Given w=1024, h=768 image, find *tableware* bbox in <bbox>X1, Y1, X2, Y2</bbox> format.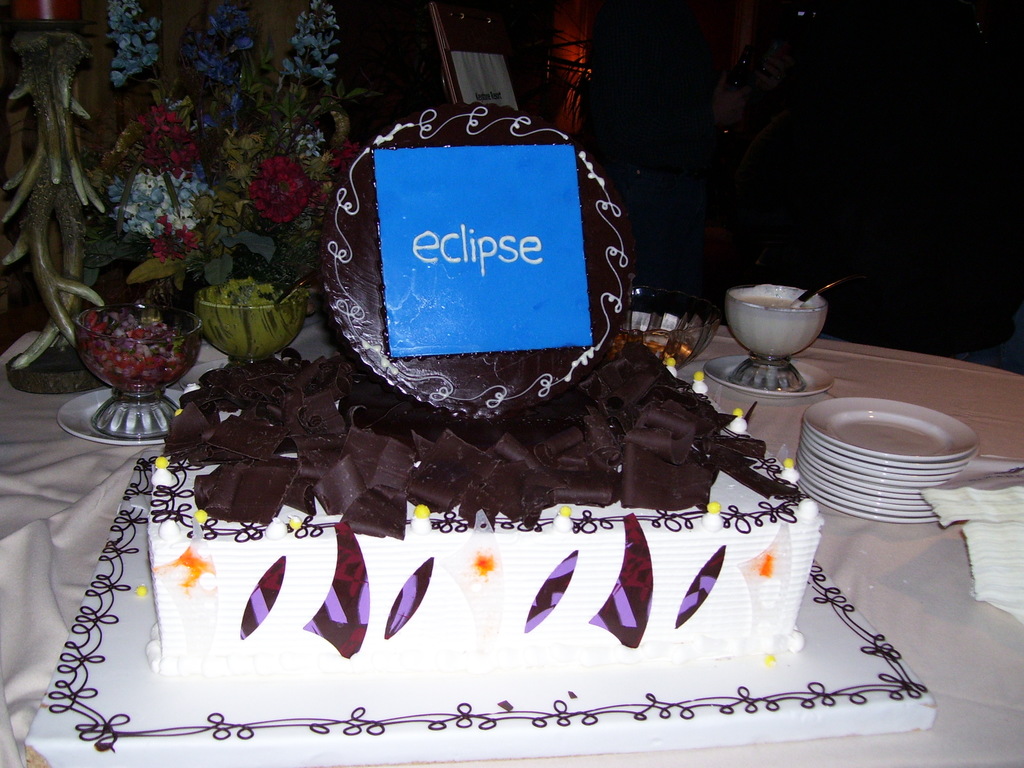
<bbox>196, 277, 306, 369</bbox>.
